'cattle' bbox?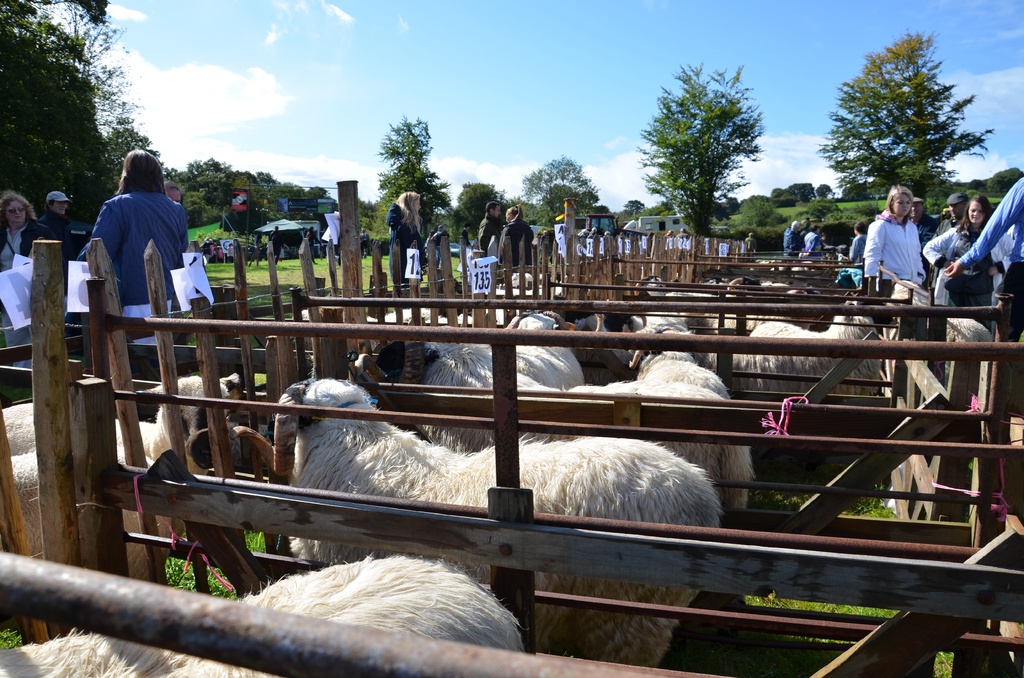
bbox=[561, 318, 755, 514]
